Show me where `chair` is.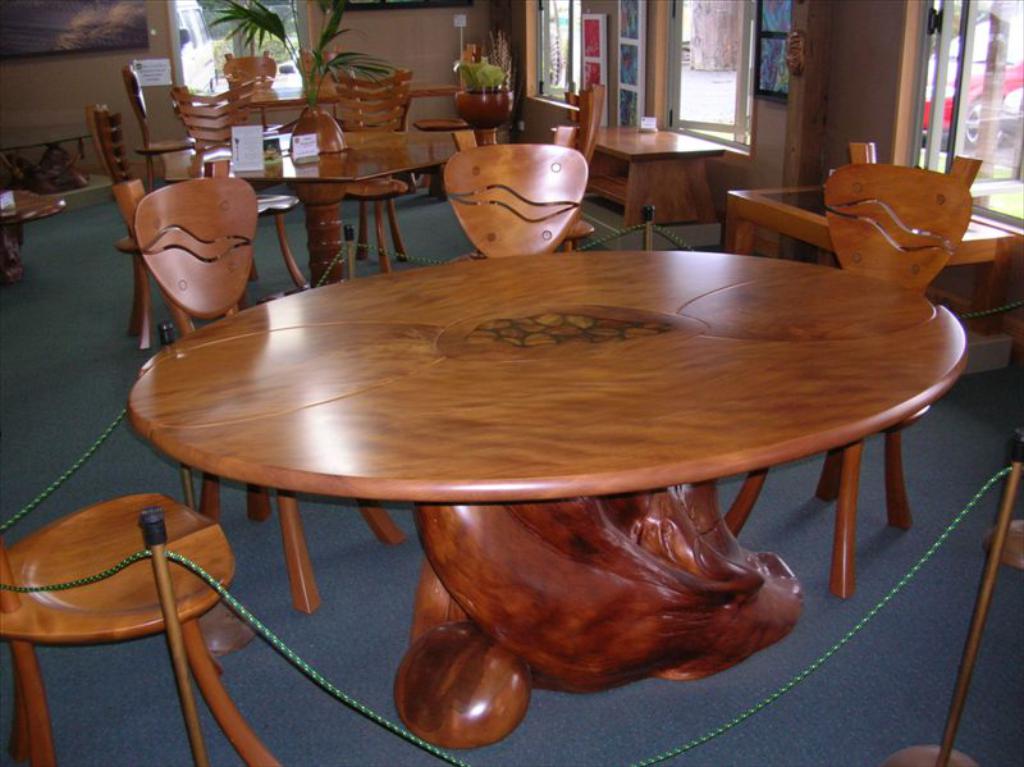
`chair` is at x1=878 y1=462 x2=1023 y2=766.
